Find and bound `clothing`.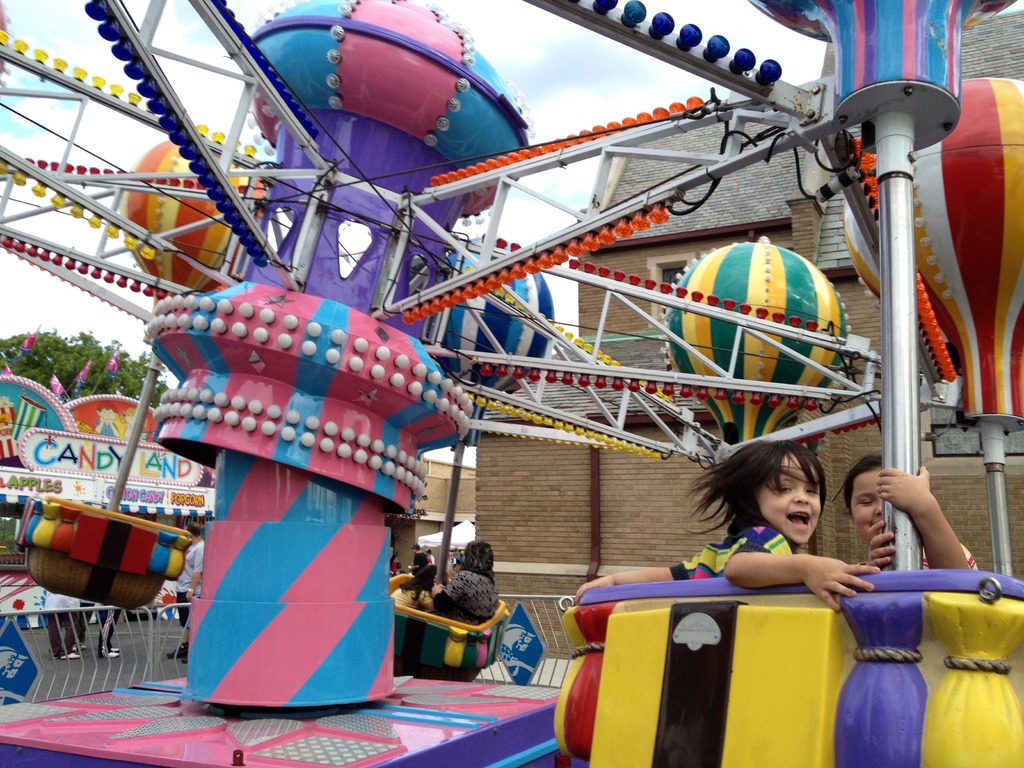
Bound: (x1=428, y1=556, x2=429, y2=563).
